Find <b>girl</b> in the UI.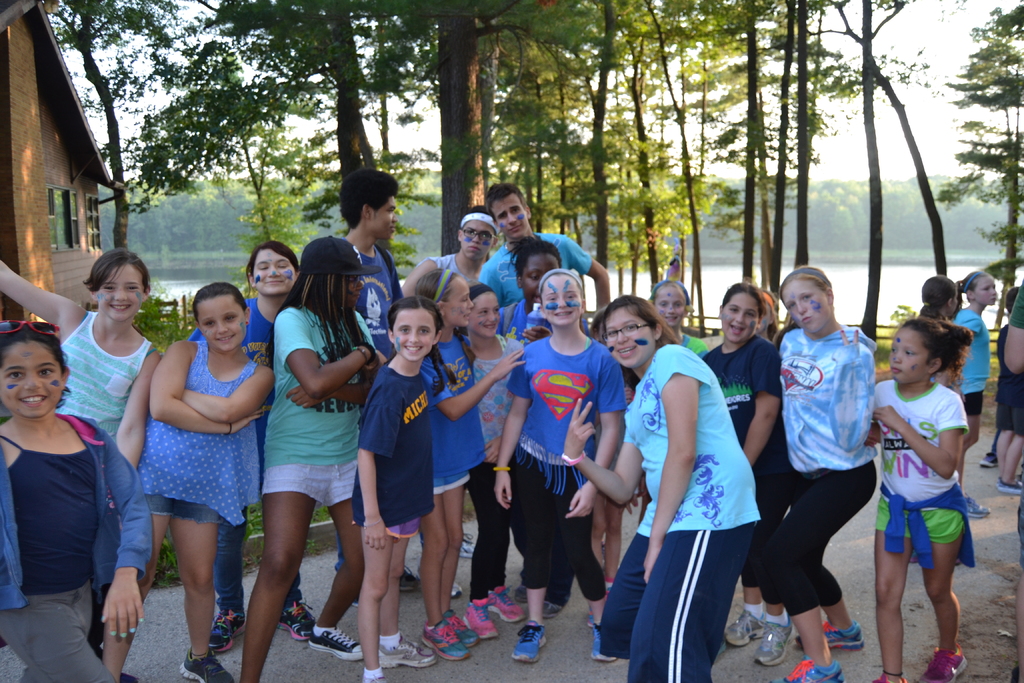
UI element at rect(650, 281, 710, 353).
